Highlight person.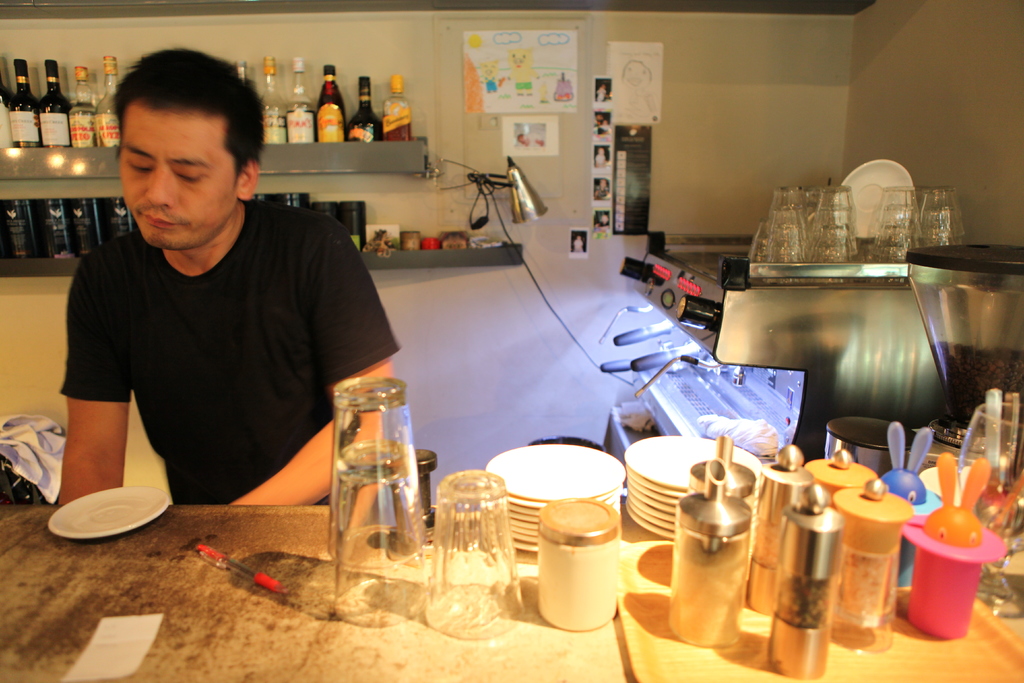
Highlighted region: rect(515, 134, 527, 147).
